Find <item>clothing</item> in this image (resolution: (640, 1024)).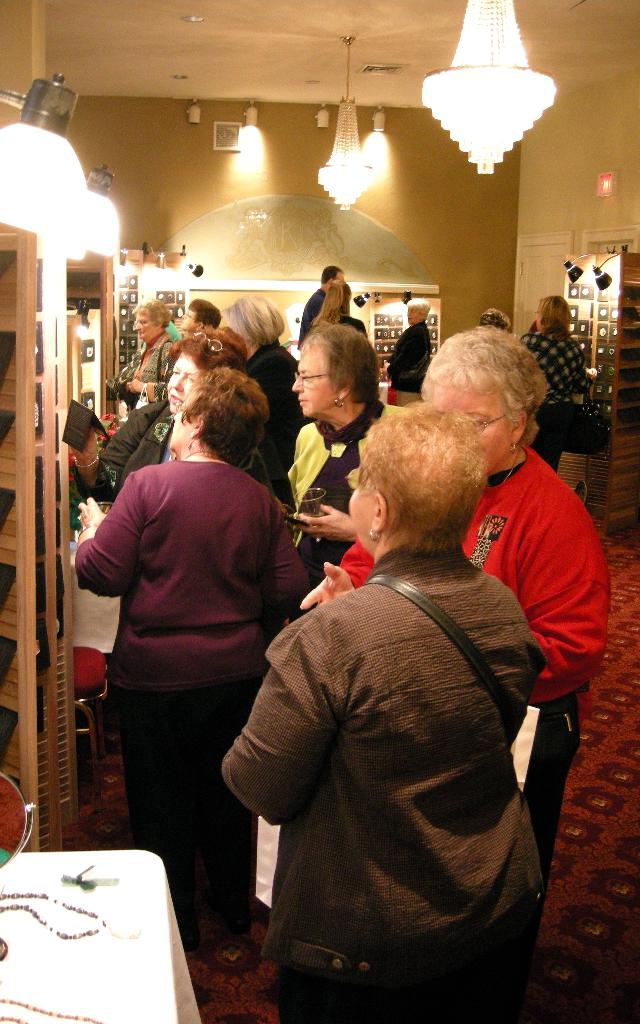
Rect(224, 538, 544, 1023).
